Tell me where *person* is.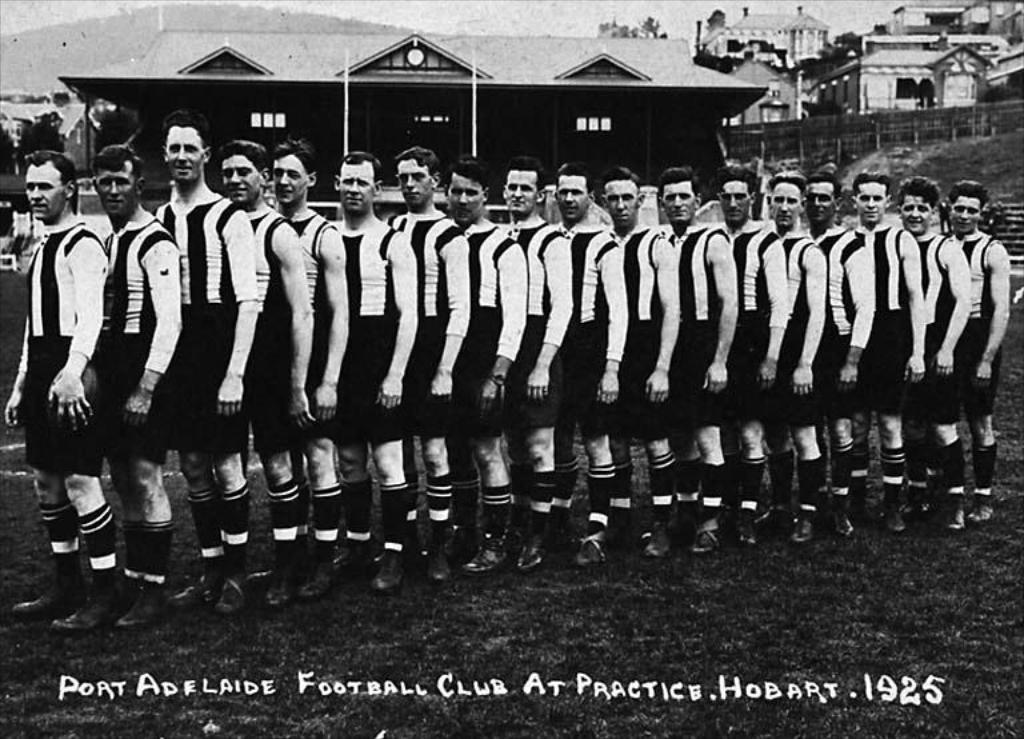
*person* is at [792, 169, 873, 542].
